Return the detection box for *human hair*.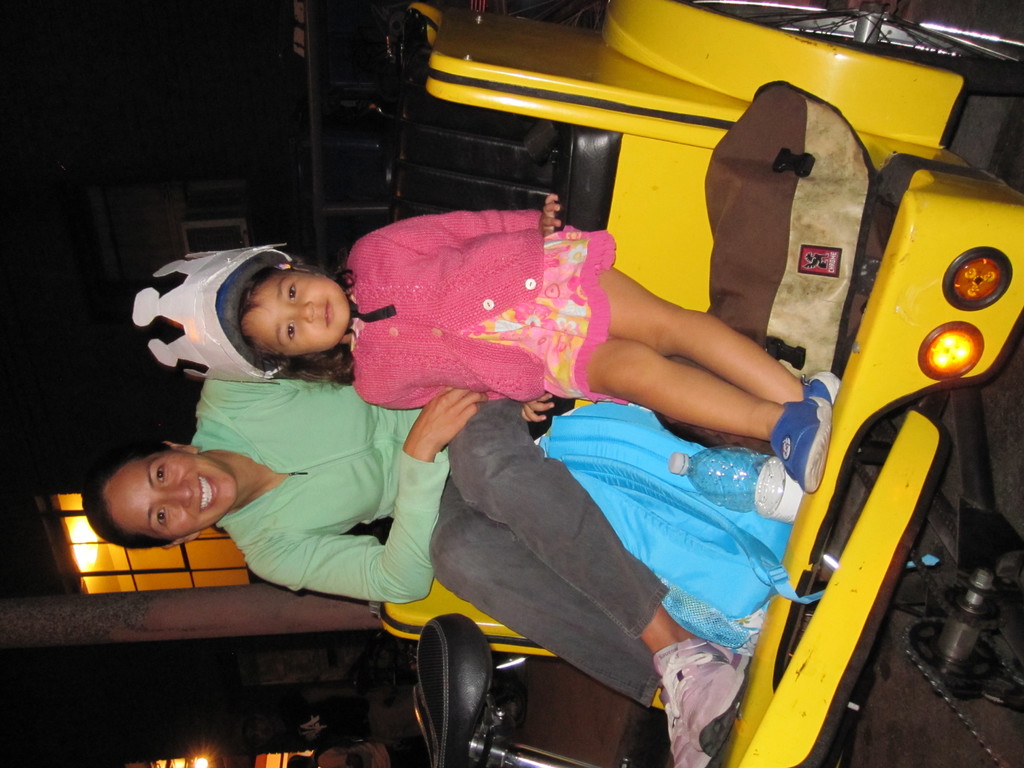
238, 260, 358, 385.
